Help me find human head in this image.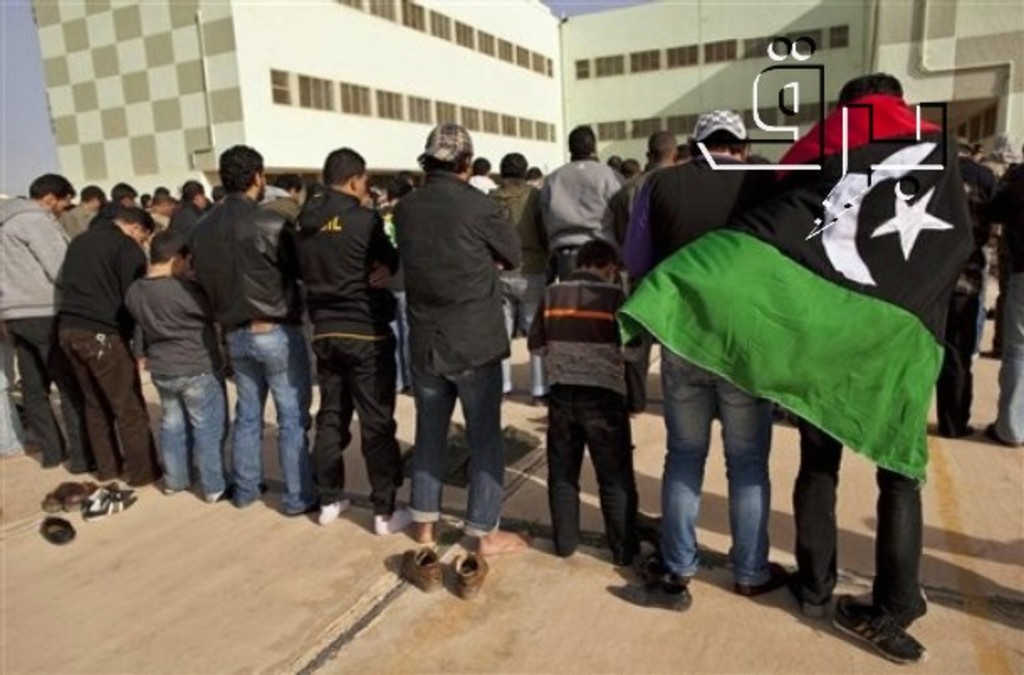
Found it: box=[317, 148, 373, 201].
